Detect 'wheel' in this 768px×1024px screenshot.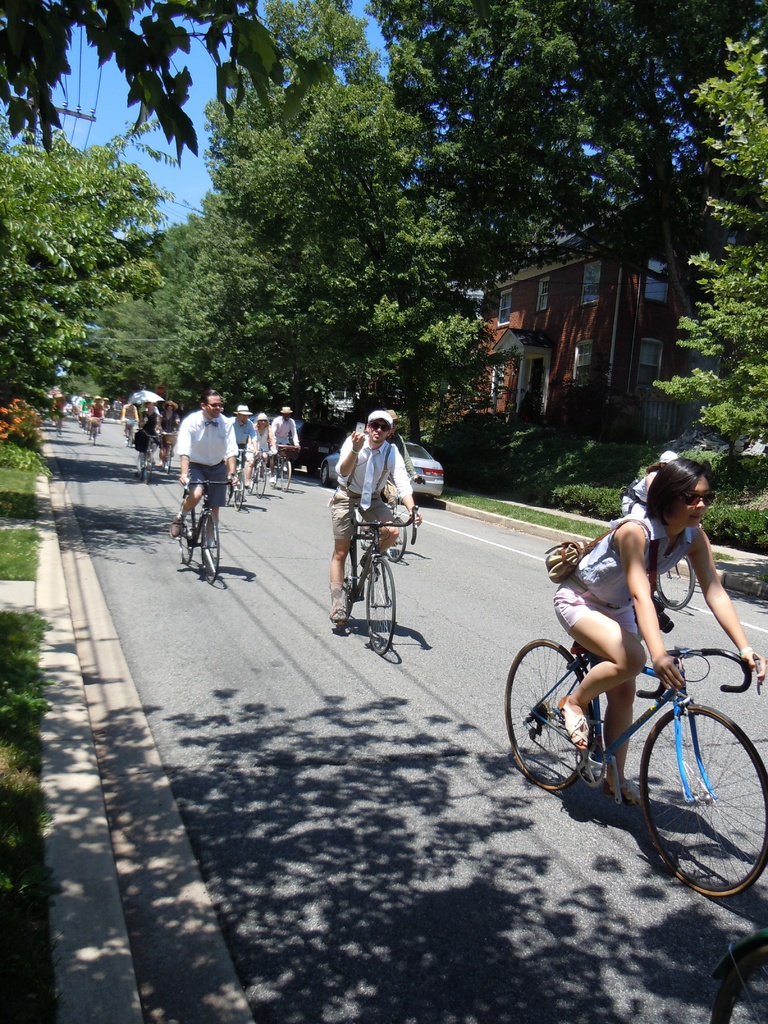
Detection: rect(144, 452, 154, 478).
